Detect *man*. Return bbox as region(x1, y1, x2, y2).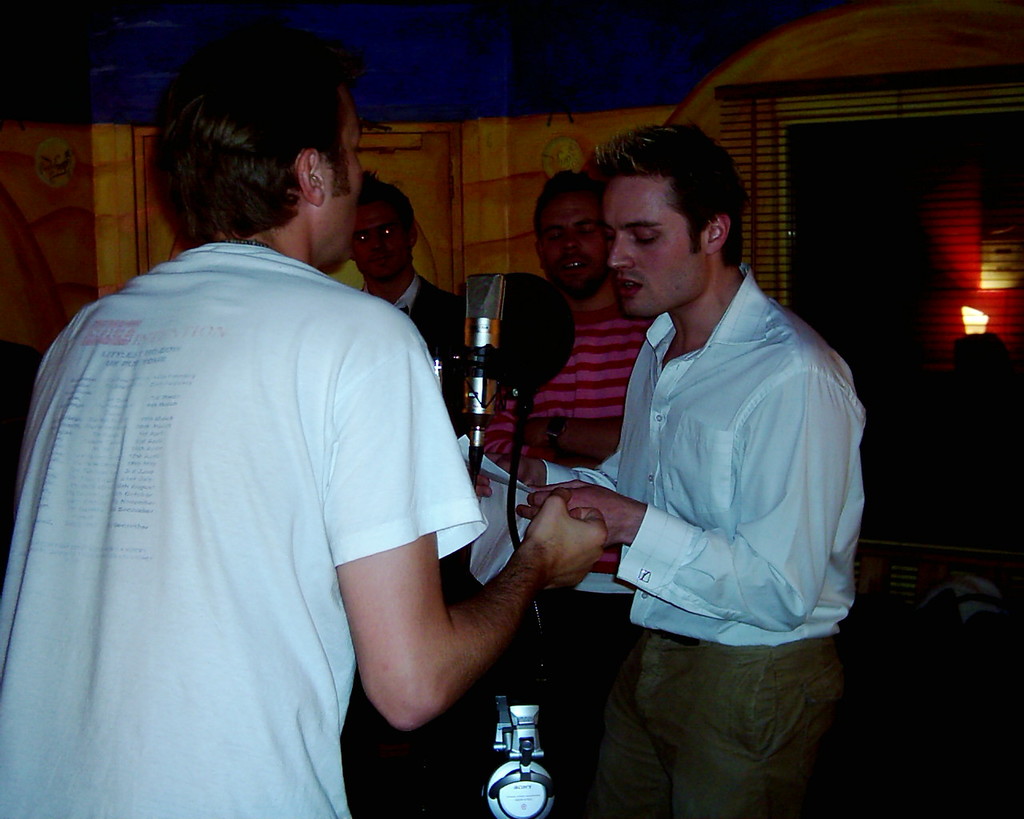
region(346, 170, 465, 416).
